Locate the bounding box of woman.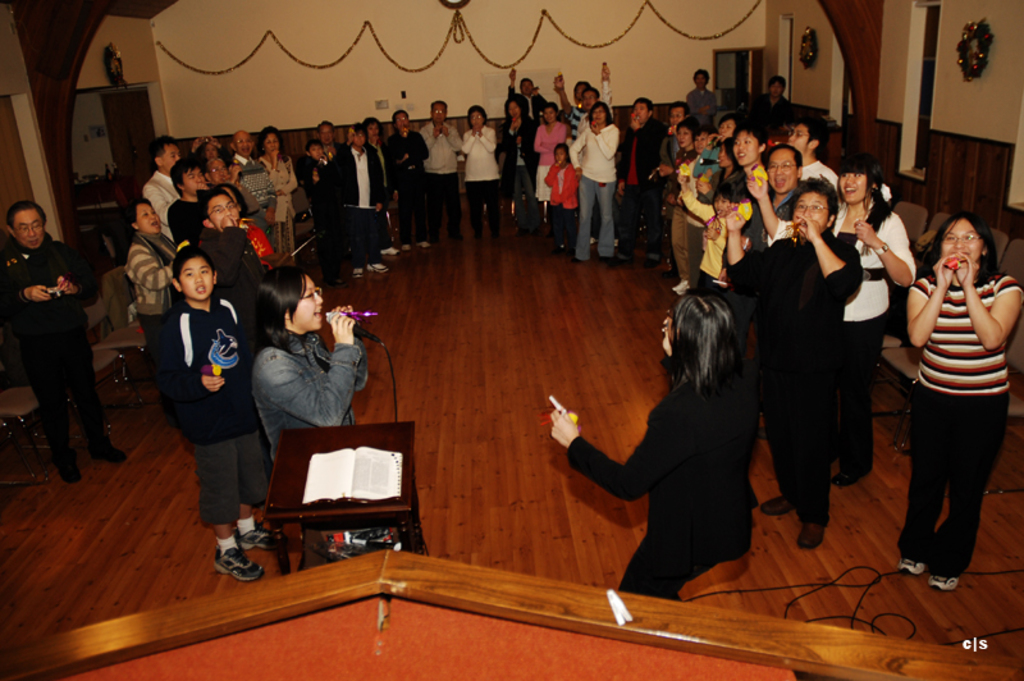
Bounding box: (left=125, top=196, right=179, bottom=417).
